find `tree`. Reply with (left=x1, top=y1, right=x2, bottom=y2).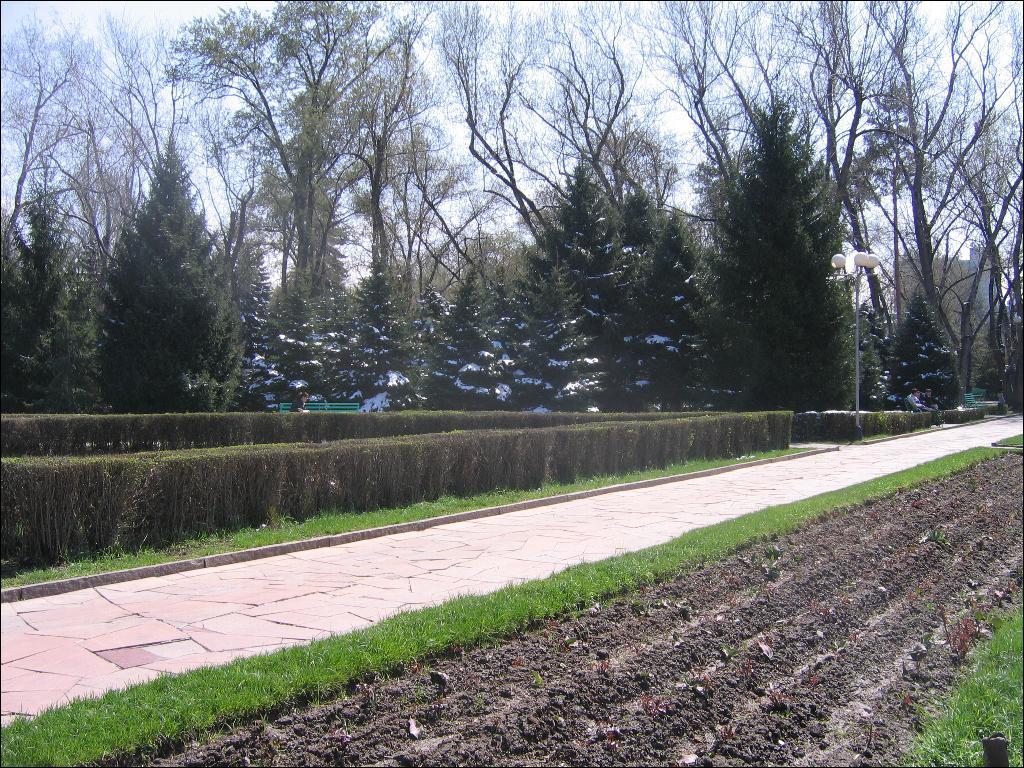
(left=427, top=260, right=519, bottom=416).
